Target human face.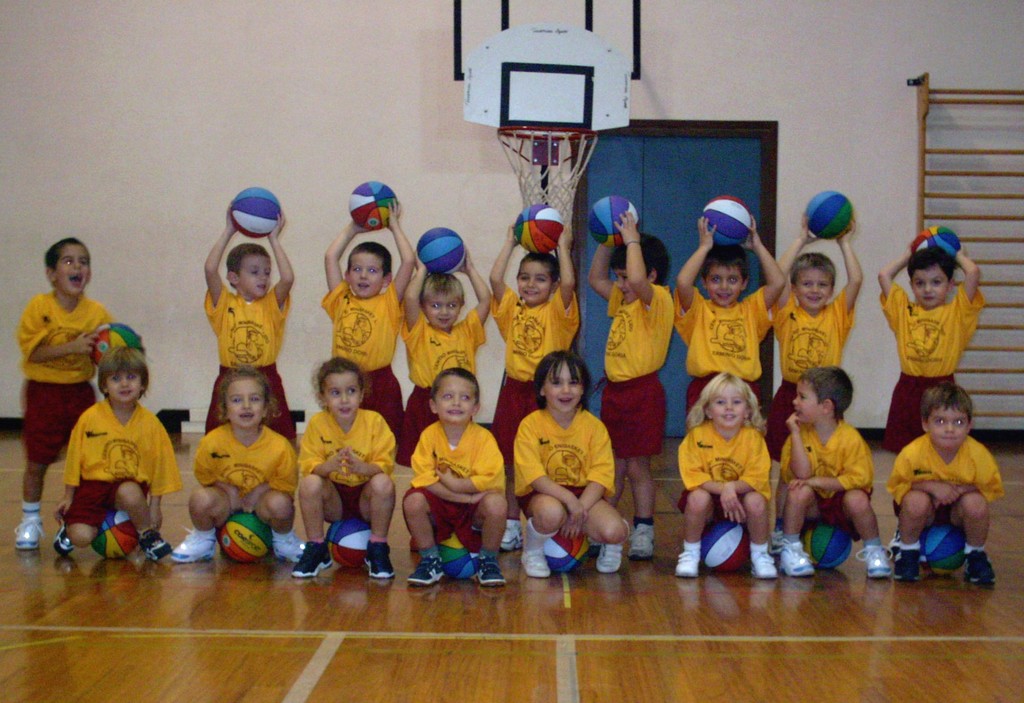
Target region: 434:374:477:424.
